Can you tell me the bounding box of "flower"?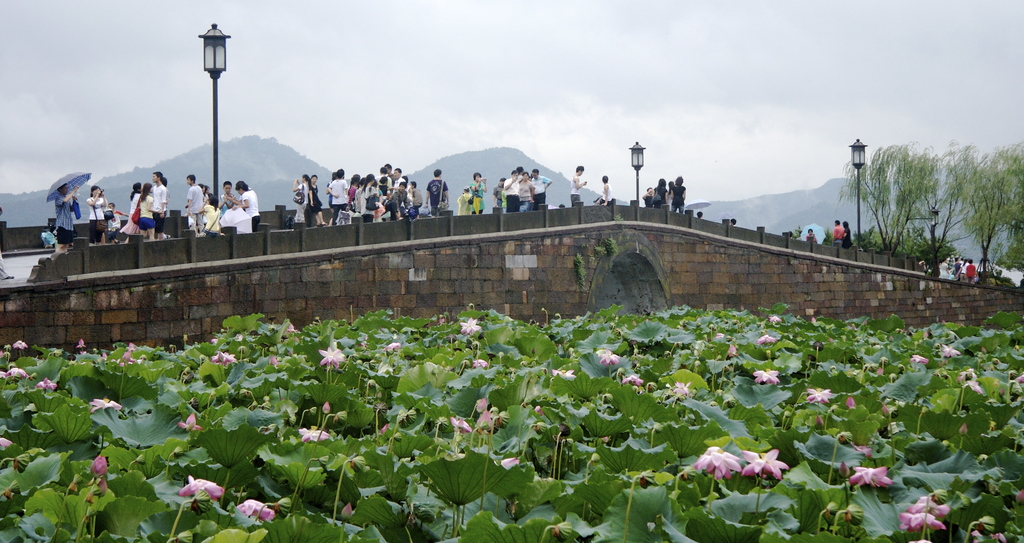
region(727, 343, 740, 360).
